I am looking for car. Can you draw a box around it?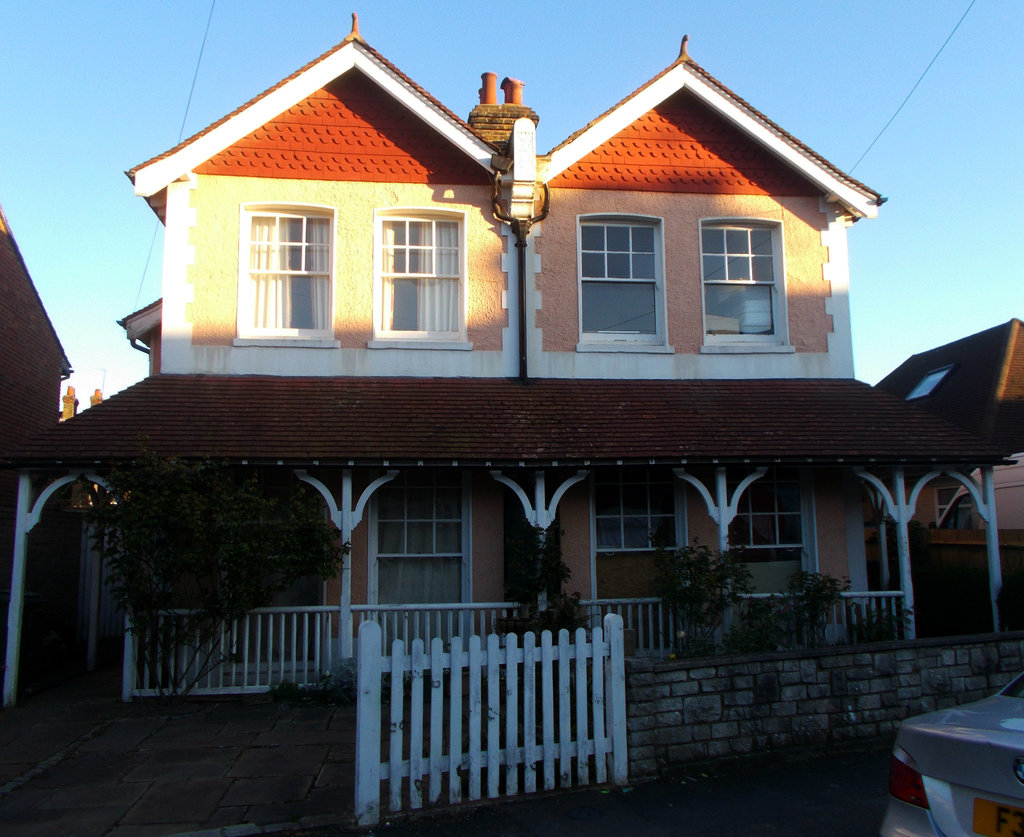
Sure, the bounding box is x1=879, y1=673, x2=1023, y2=836.
